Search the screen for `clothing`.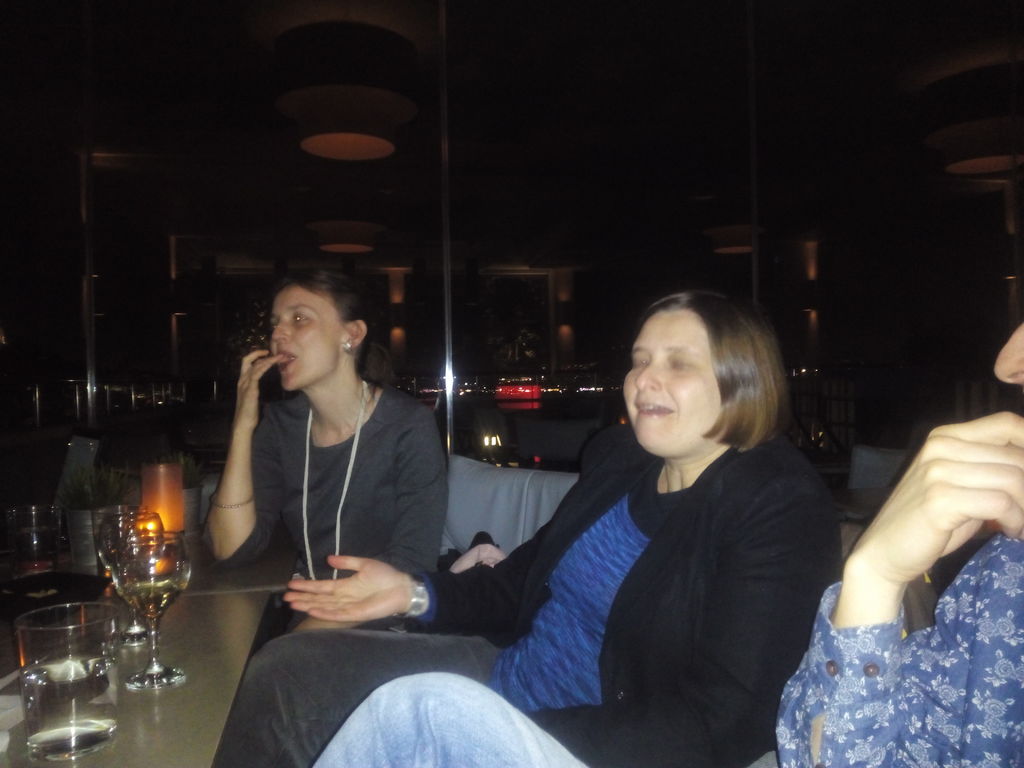
Found at region(237, 433, 857, 767).
